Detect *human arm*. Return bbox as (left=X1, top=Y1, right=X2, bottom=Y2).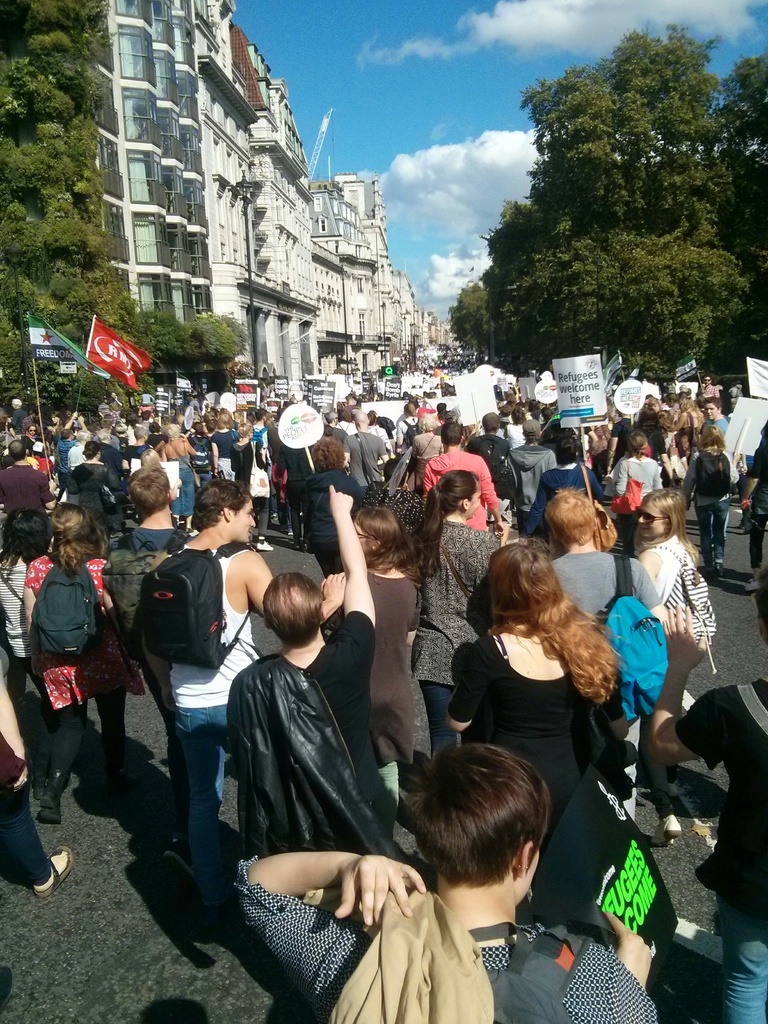
(left=608, top=461, right=630, bottom=494).
